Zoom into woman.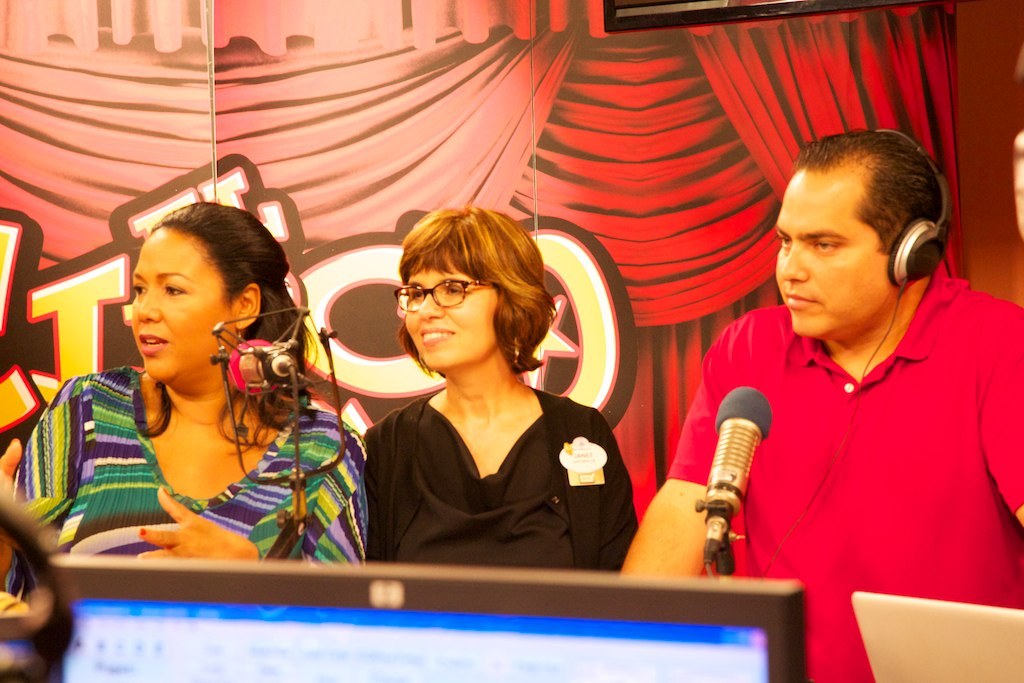
Zoom target: Rect(339, 202, 620, 563).
